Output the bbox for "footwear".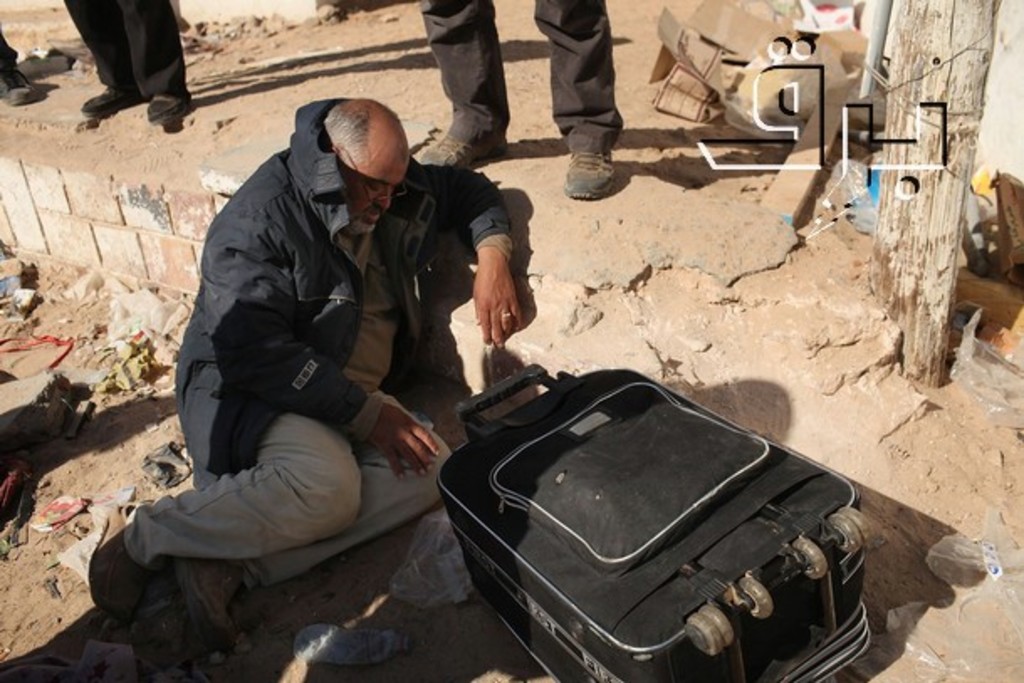
Rect(564, 126, 630, 188).
